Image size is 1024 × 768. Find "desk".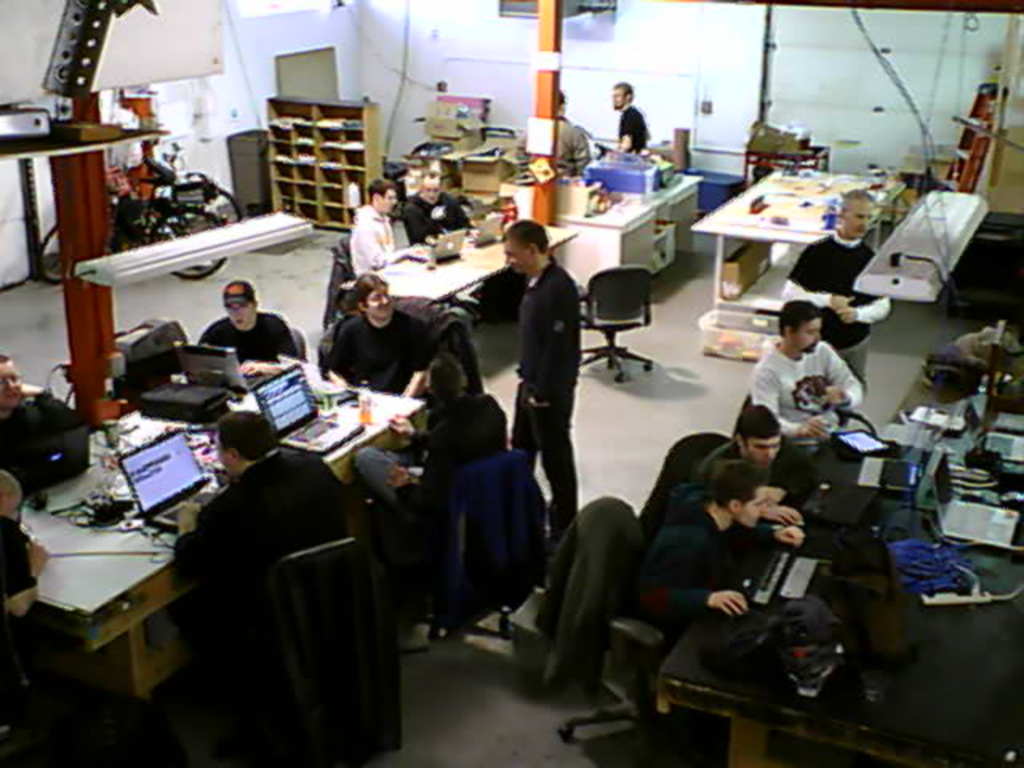
x1=8, y1=458, x2=208, y2=694.
